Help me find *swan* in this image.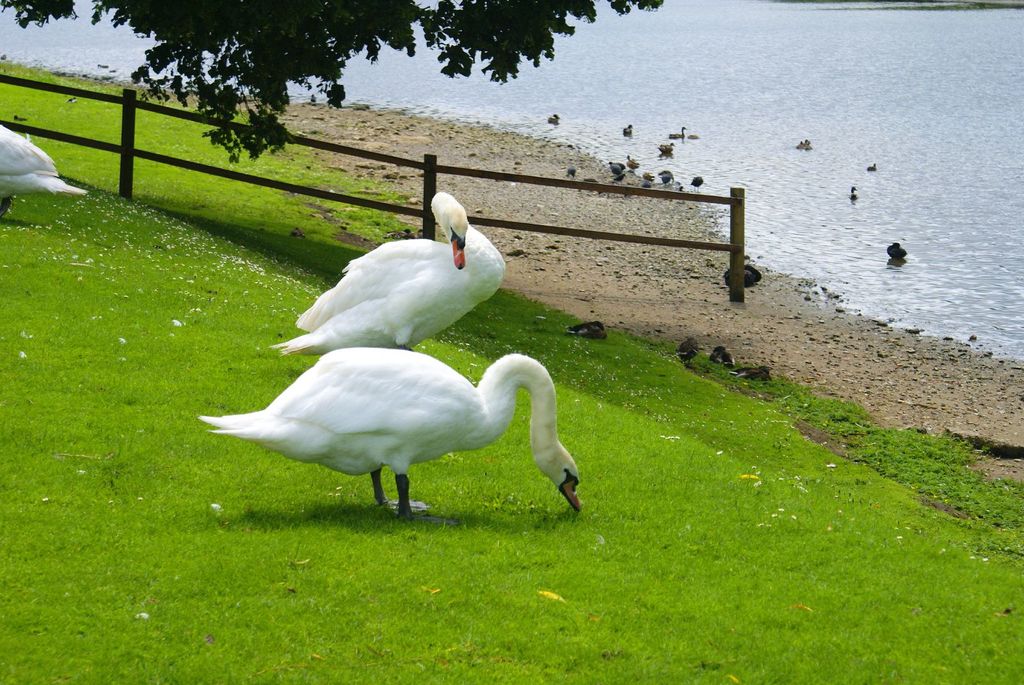
Found it: Rect(270, 191, 508, 360).
